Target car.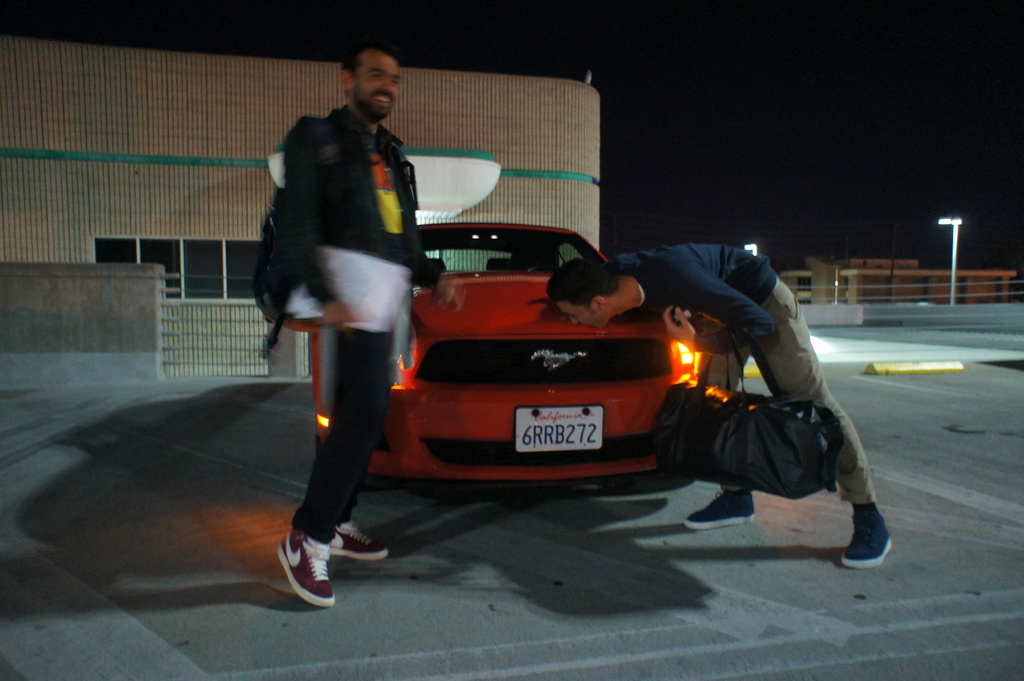
Target region: box=[314, 218, 715, 496].
